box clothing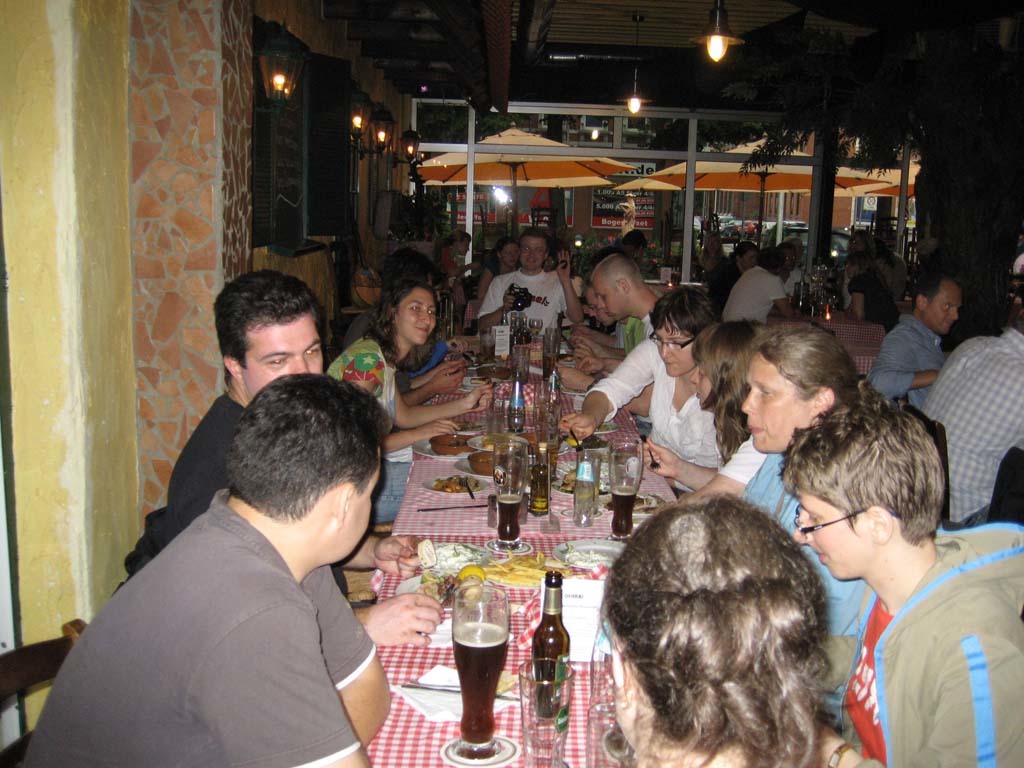
locate(822, 544, 1019, 767)
